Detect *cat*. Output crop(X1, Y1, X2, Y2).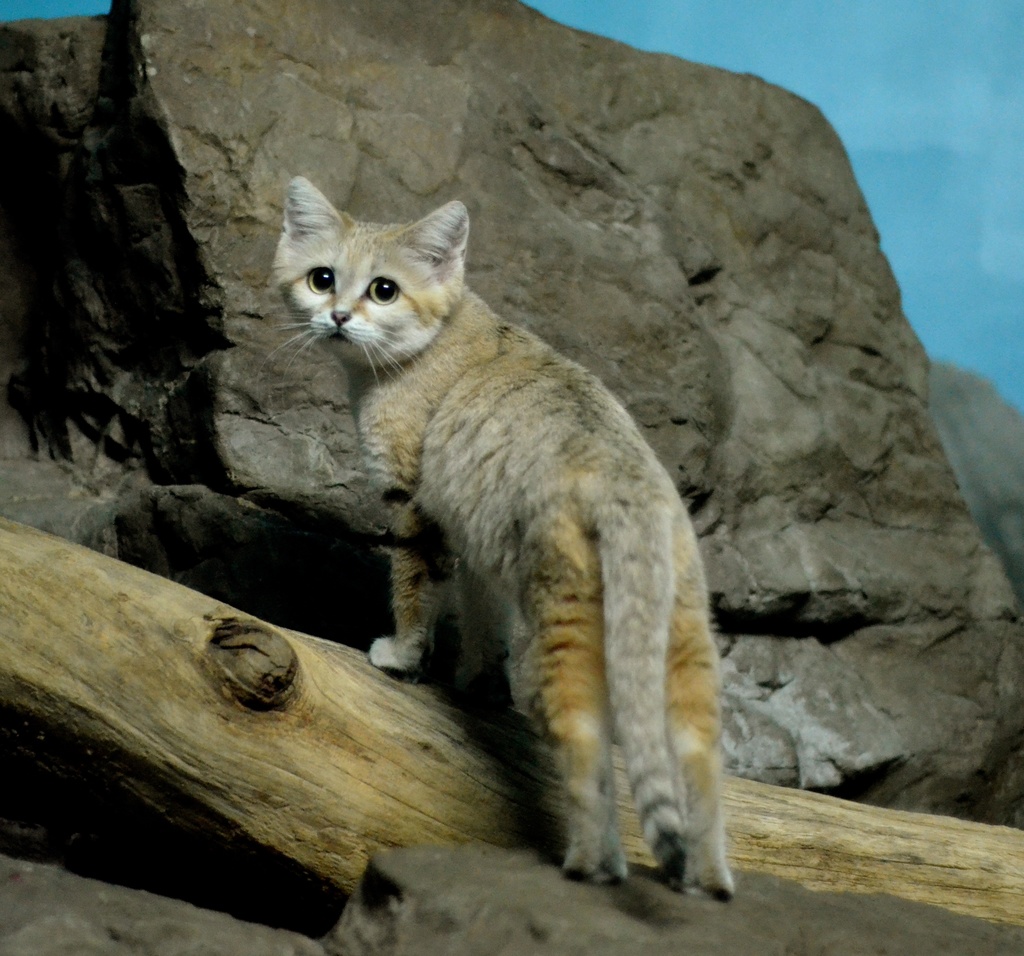
crop(273, 172, 733, 912).
